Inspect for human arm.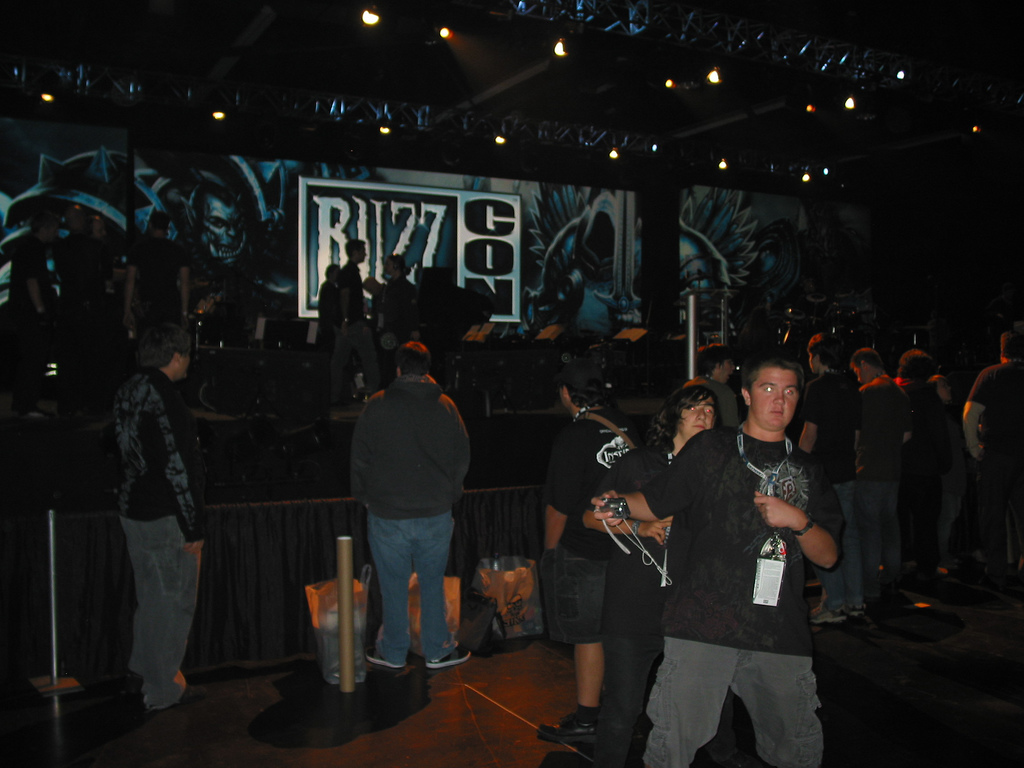
Inspection: l=455, t=433, r=470, b=495.
